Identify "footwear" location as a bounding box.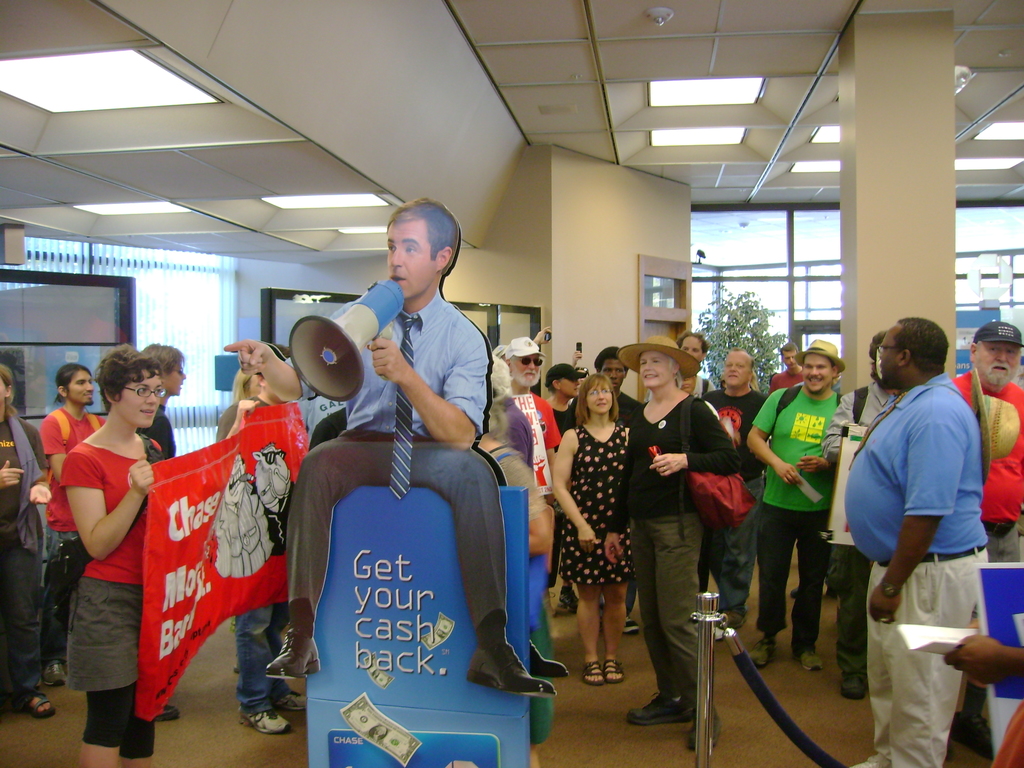
bbox=(837, 673, 865, 700).
